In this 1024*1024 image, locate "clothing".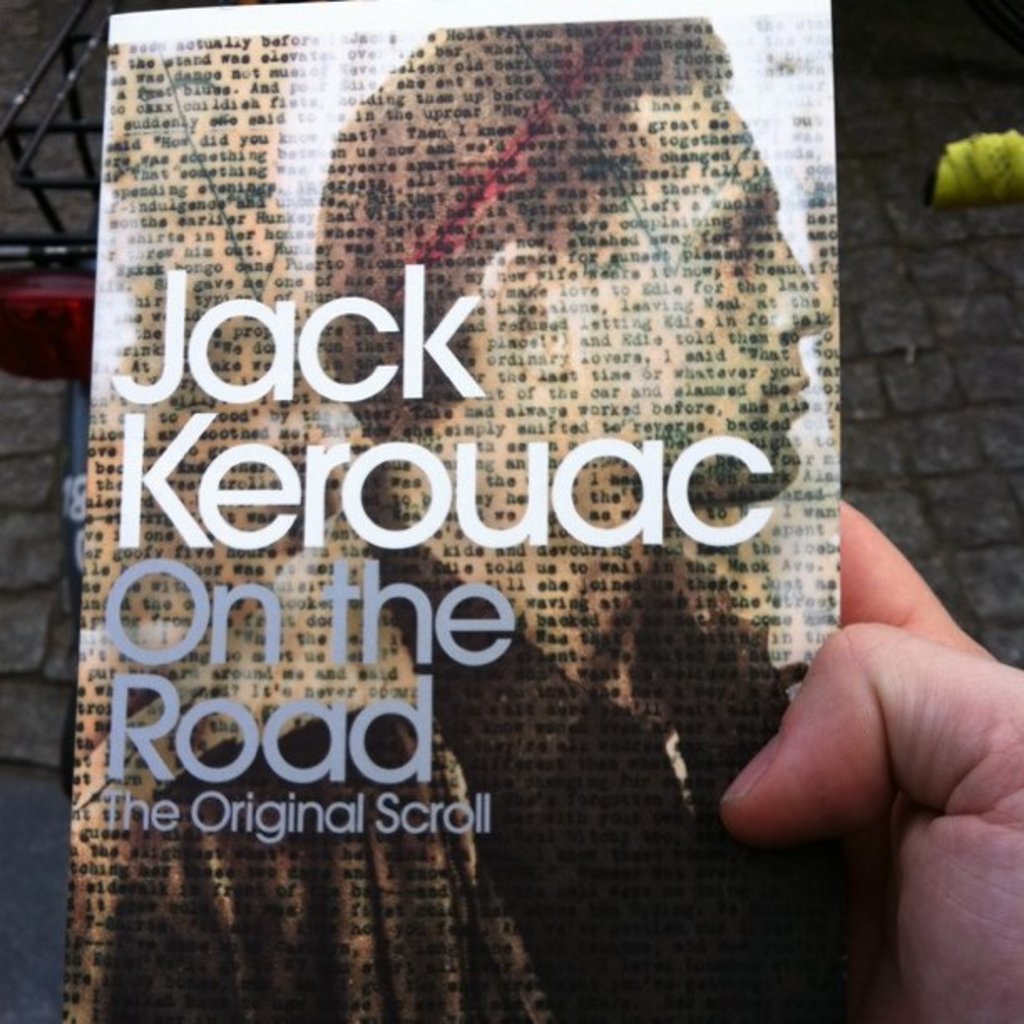
Bounding box: bbox(69, 497, 828, 1022).
